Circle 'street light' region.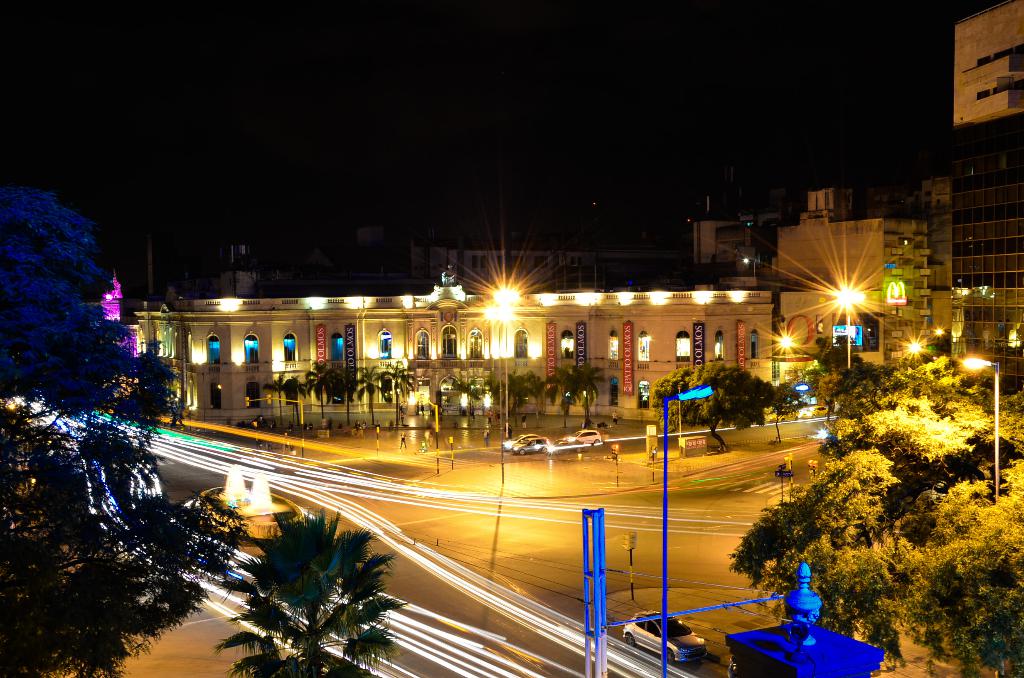
Region: l=831, t=287, r=862, b=369.
